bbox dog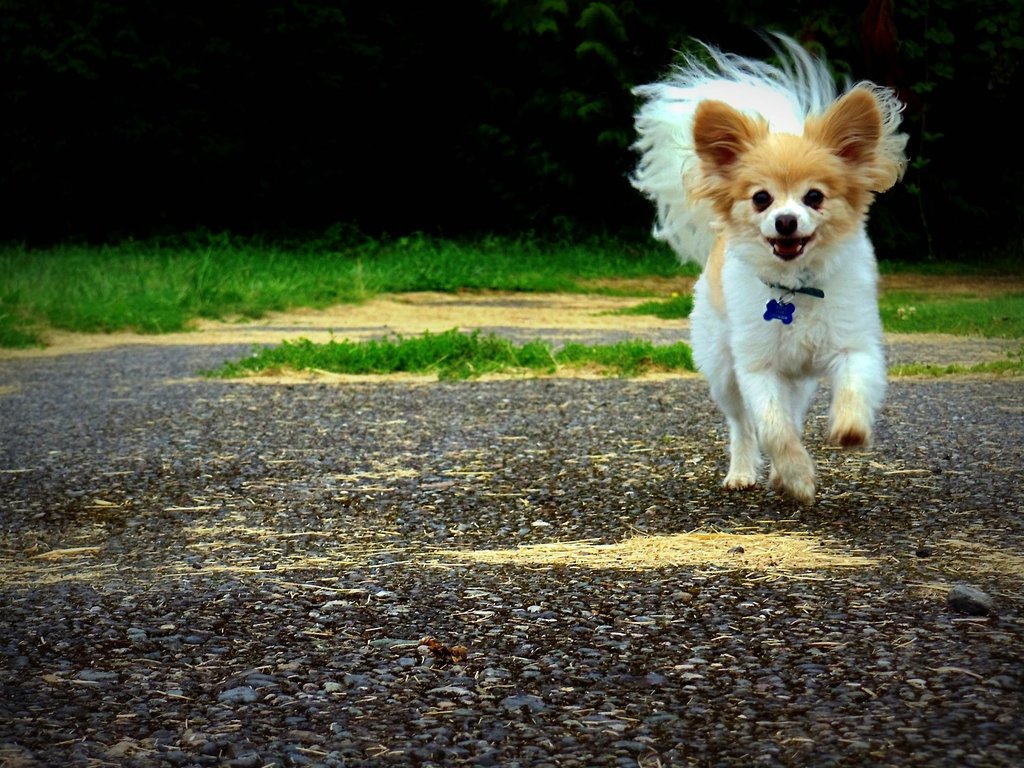
(625,25,907,504)
